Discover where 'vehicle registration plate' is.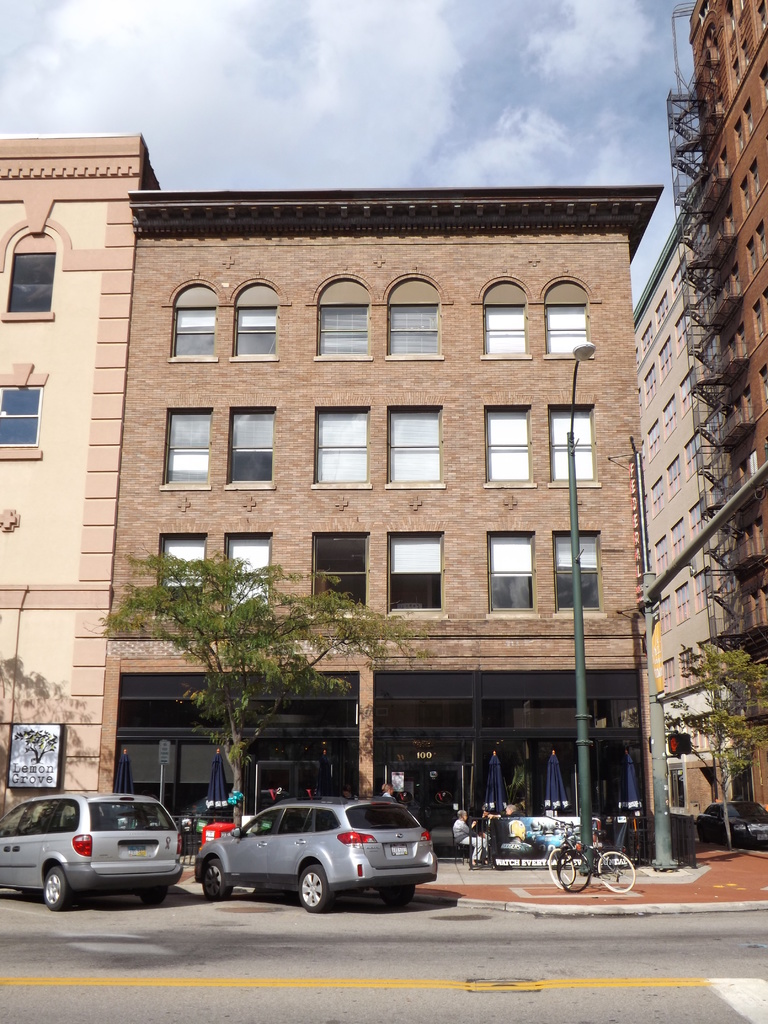
Discovered at l=388, t=841, r=409, b=855.
